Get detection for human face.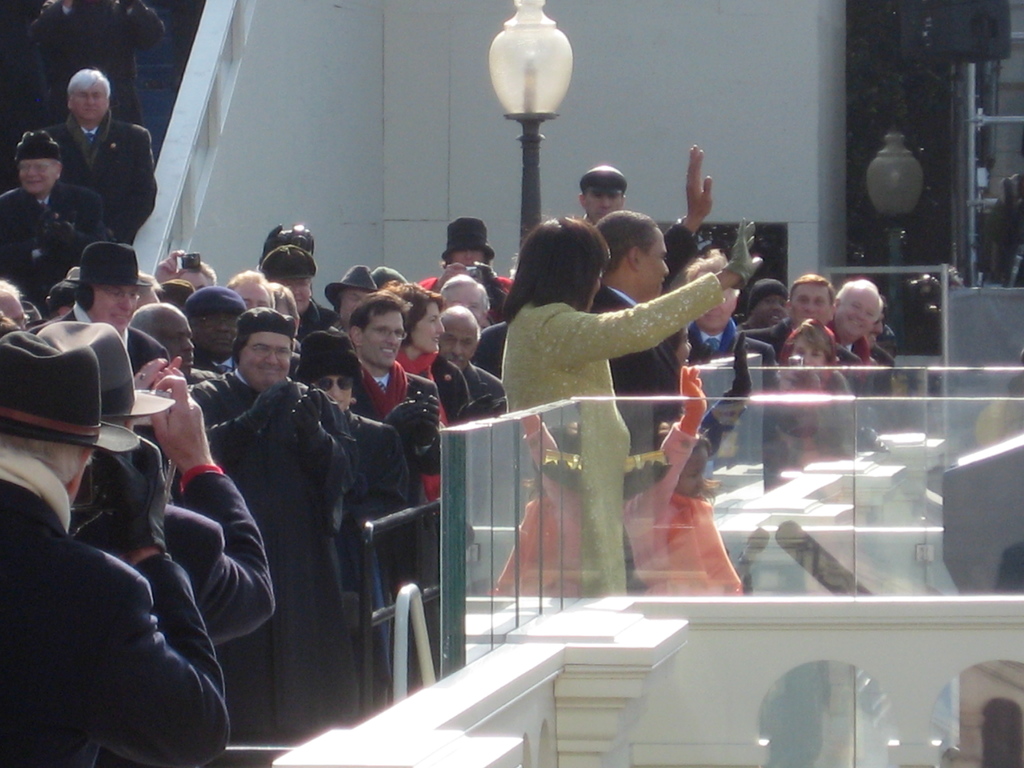
Detection: pyautogui.locateOnScreen(88, 280, 138, 333).
